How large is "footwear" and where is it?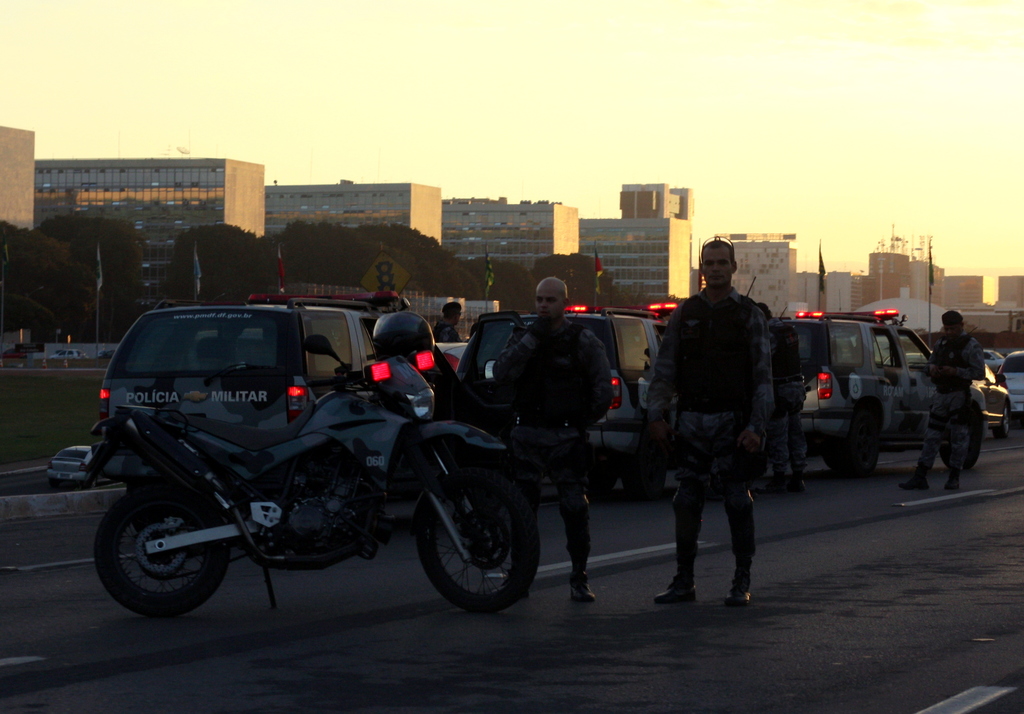
Bounding box: [895,458,933,491].
